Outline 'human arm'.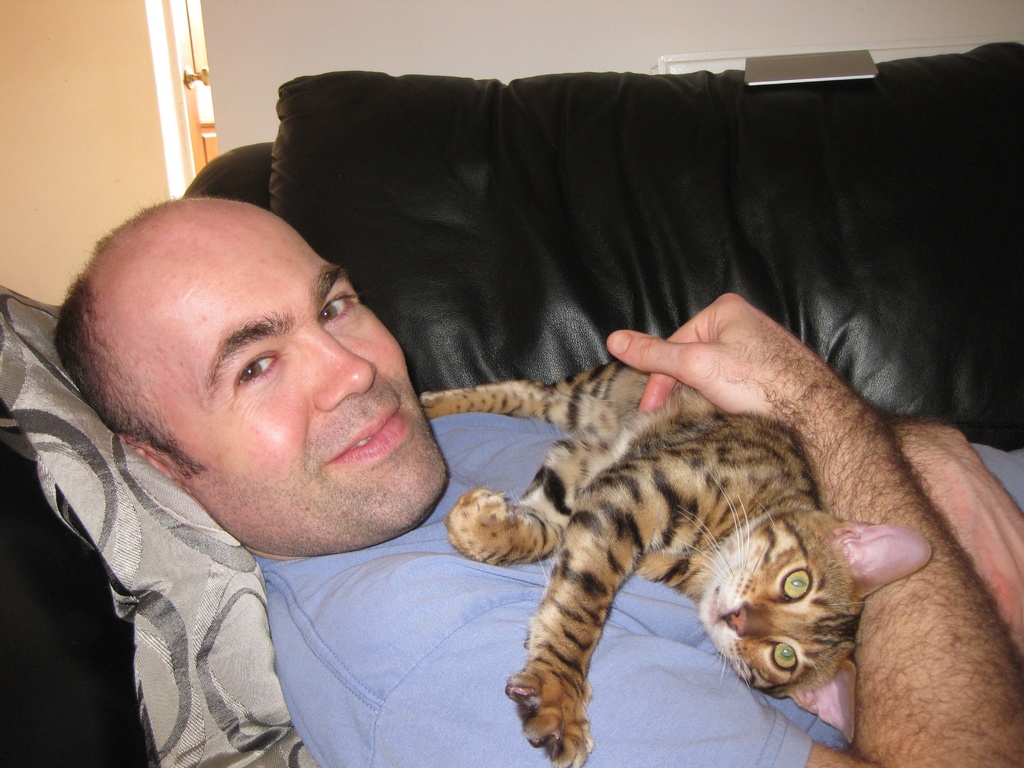
Outline: {"left": 388, "top": 289, "right": 1023, "bottom": 767}.
